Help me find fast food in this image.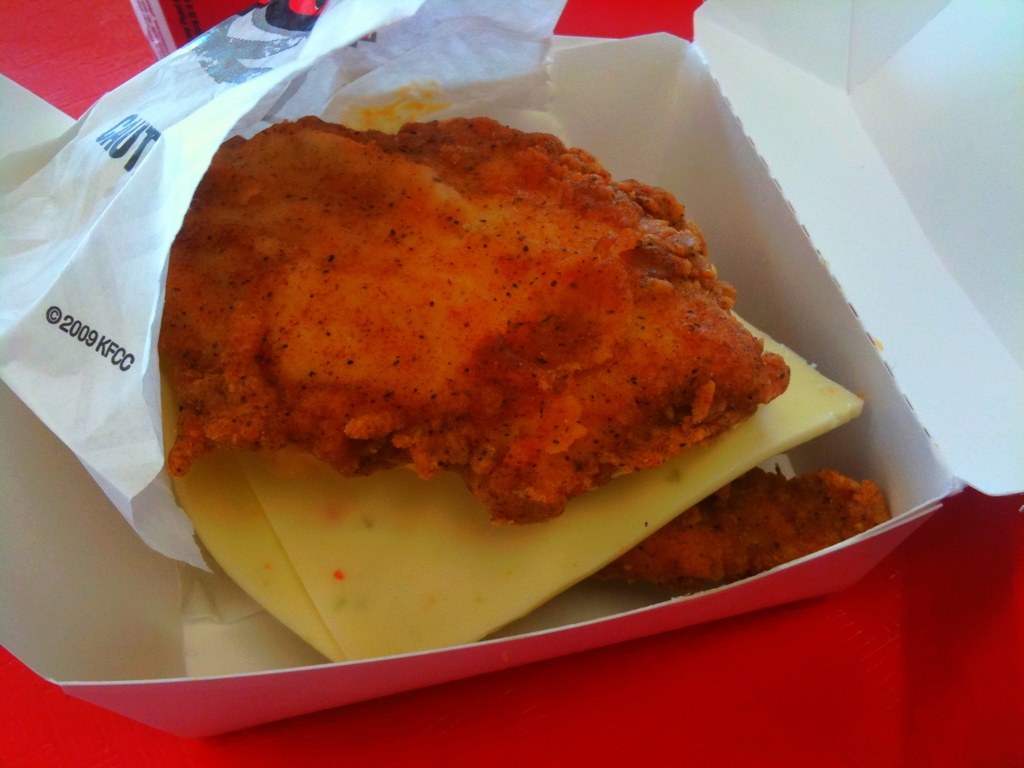
Found it: left=156, top=108, right=888, bottom=664.
